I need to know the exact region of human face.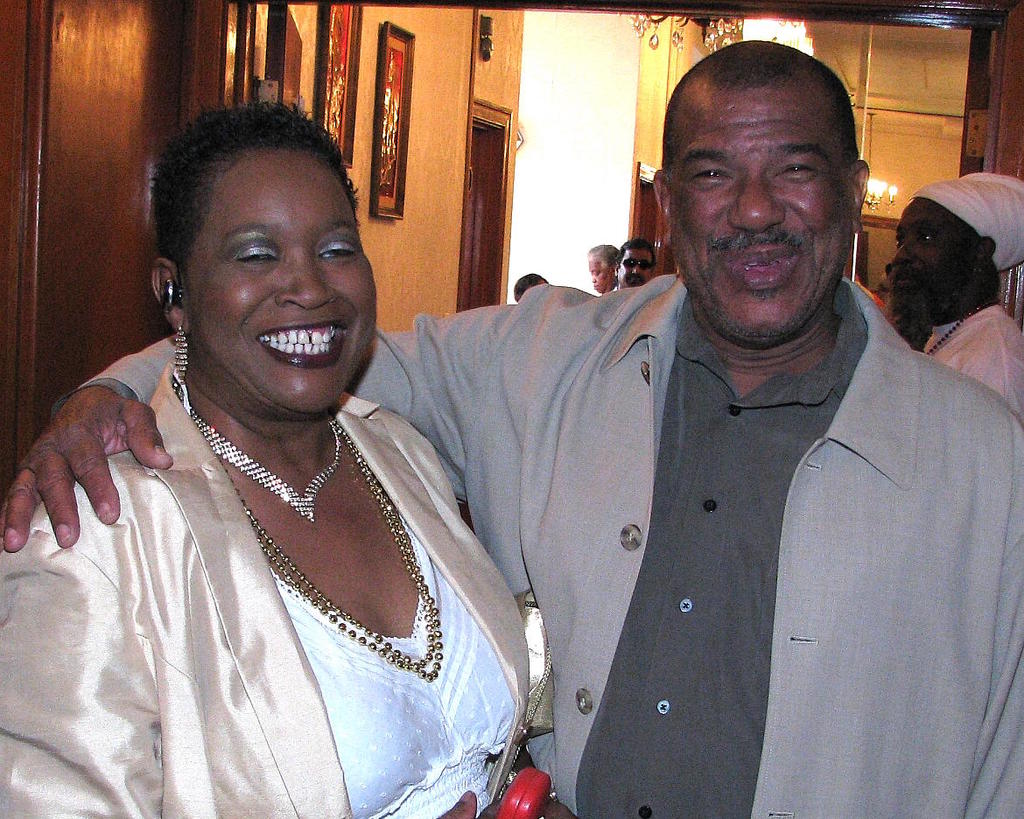
Region: bbox=(617, 245, 651, 286).
